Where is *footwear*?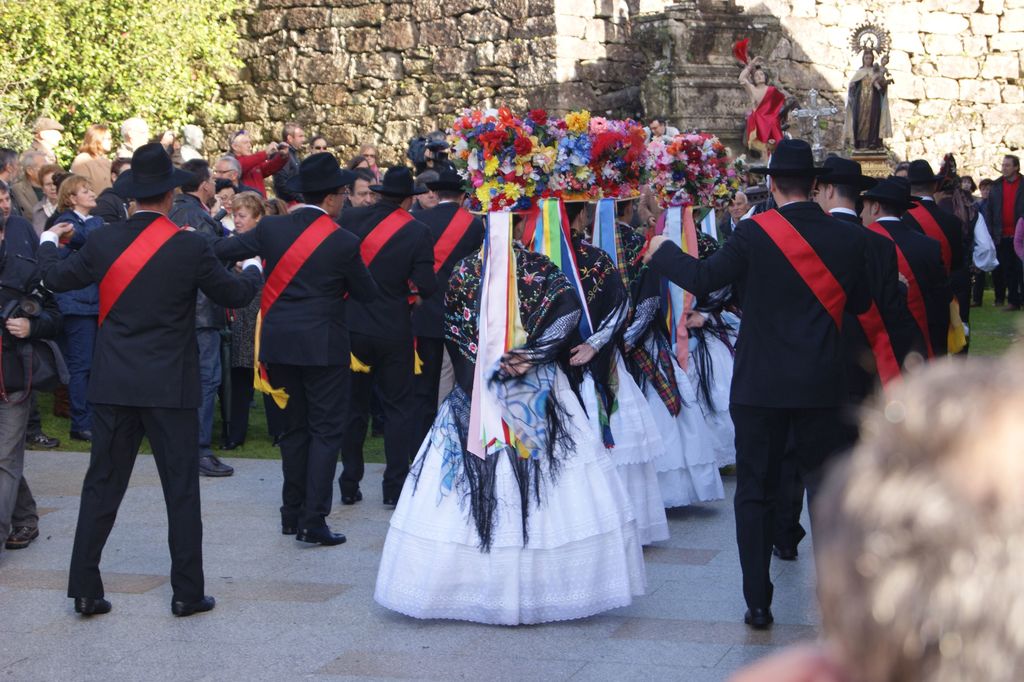
[23, 434, 58, 453].
